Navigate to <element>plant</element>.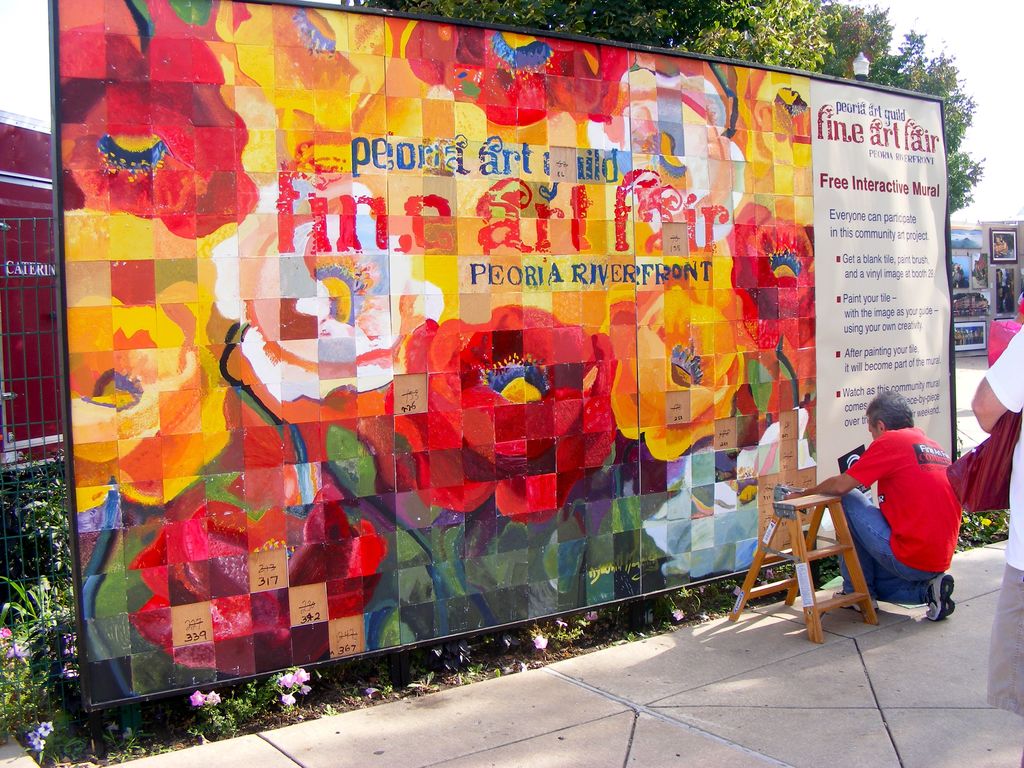
Navigation target: detection(460, 607, 620, 658).
